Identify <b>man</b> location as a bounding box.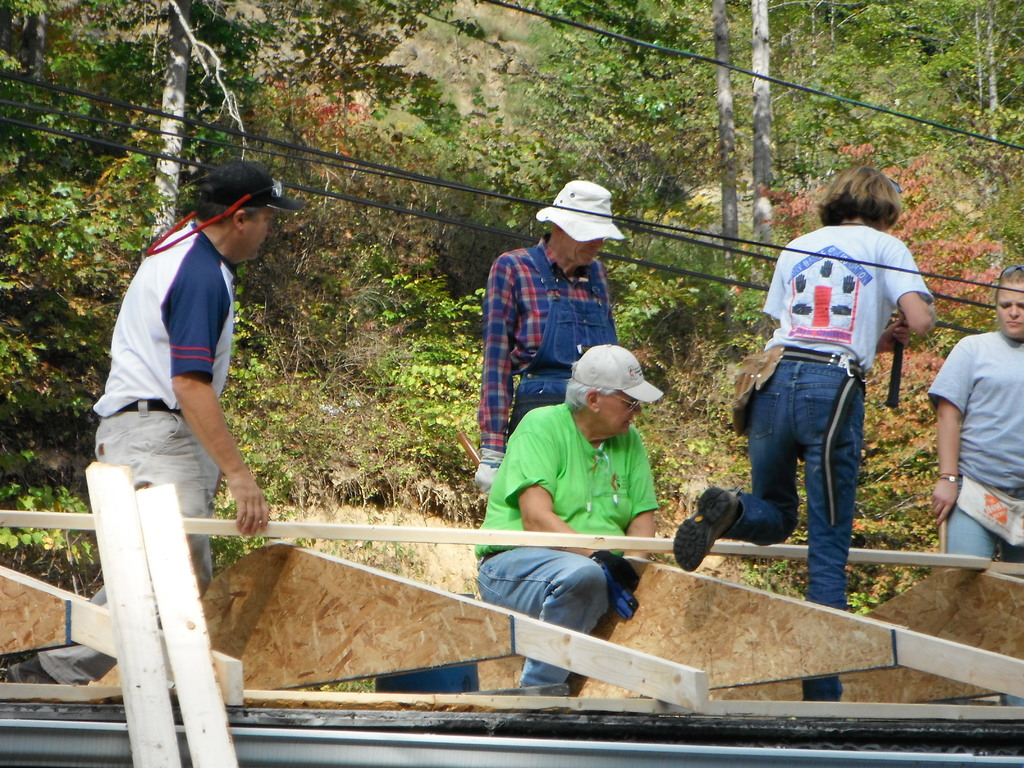
(476, 342, 662, 690).
